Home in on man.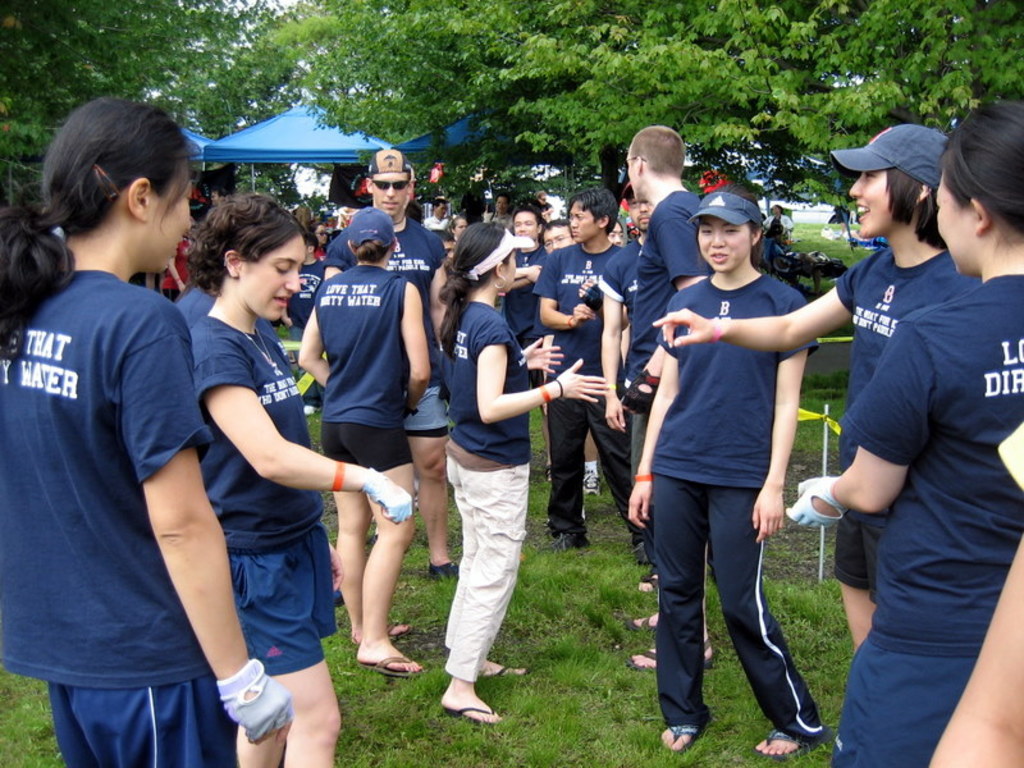
Homed in at (493, 205, 572, 499).
